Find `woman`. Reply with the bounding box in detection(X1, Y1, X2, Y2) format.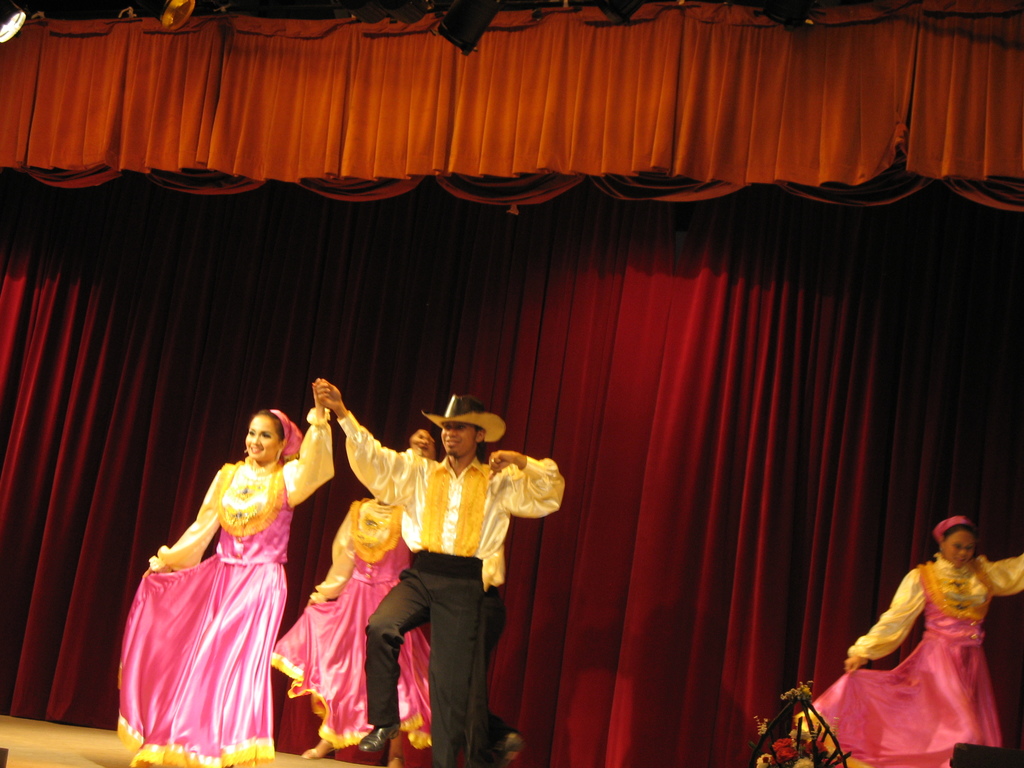
detection(121, 385, 324, 742).
